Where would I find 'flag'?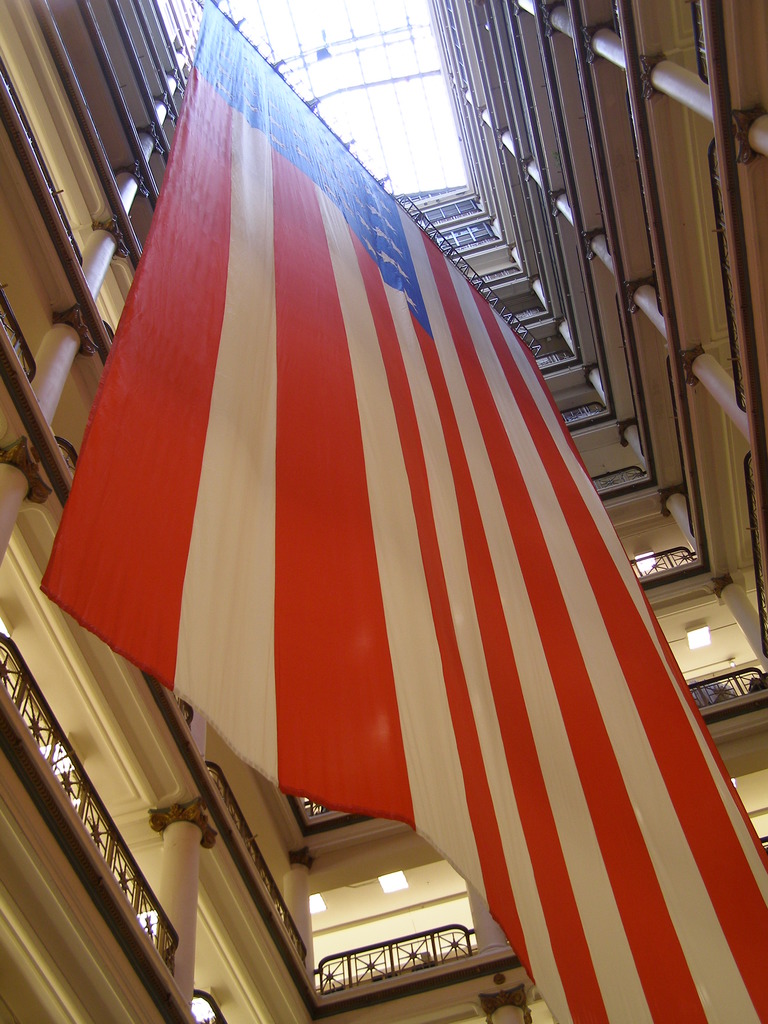
At {"left": 63, "top": 49, "right": 717, "bottom": 934}.
